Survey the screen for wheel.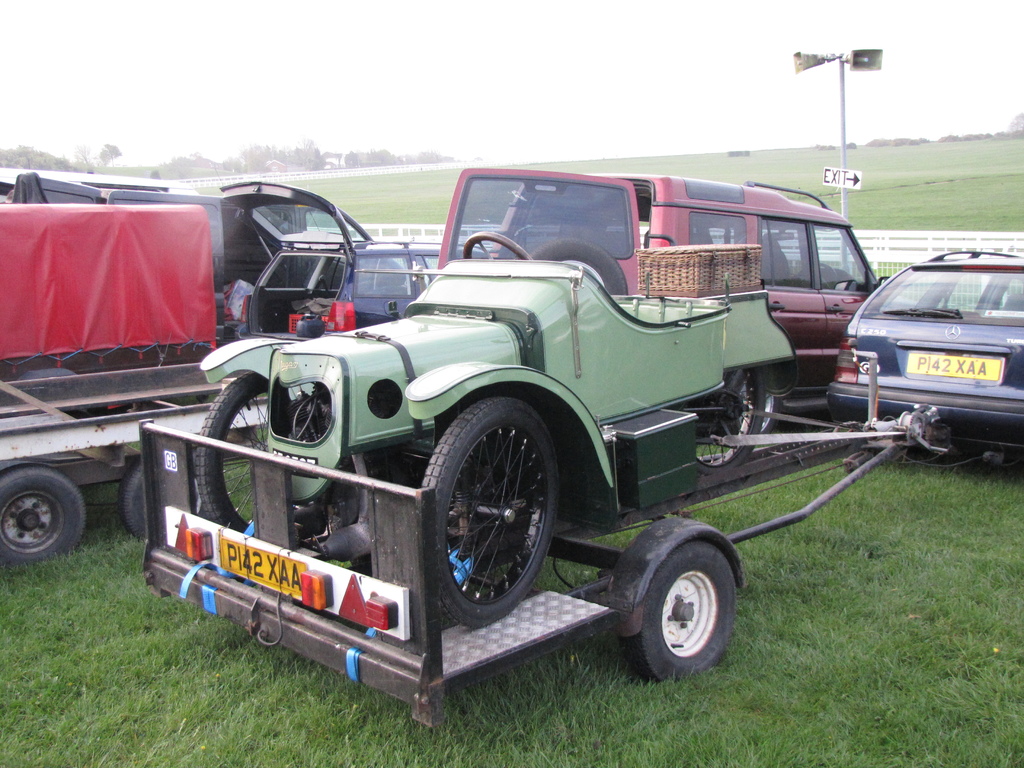
Survey found: region(195, 378, 334, 541).
